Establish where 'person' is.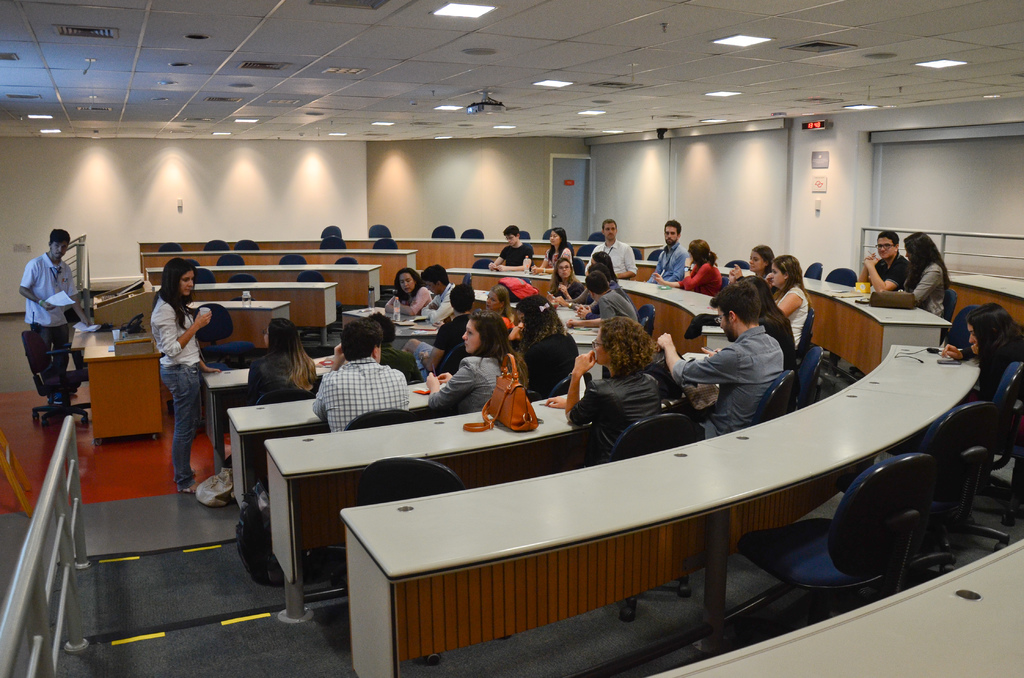
Established at <bbox>943, 300, 1023, 410</bbox>.
